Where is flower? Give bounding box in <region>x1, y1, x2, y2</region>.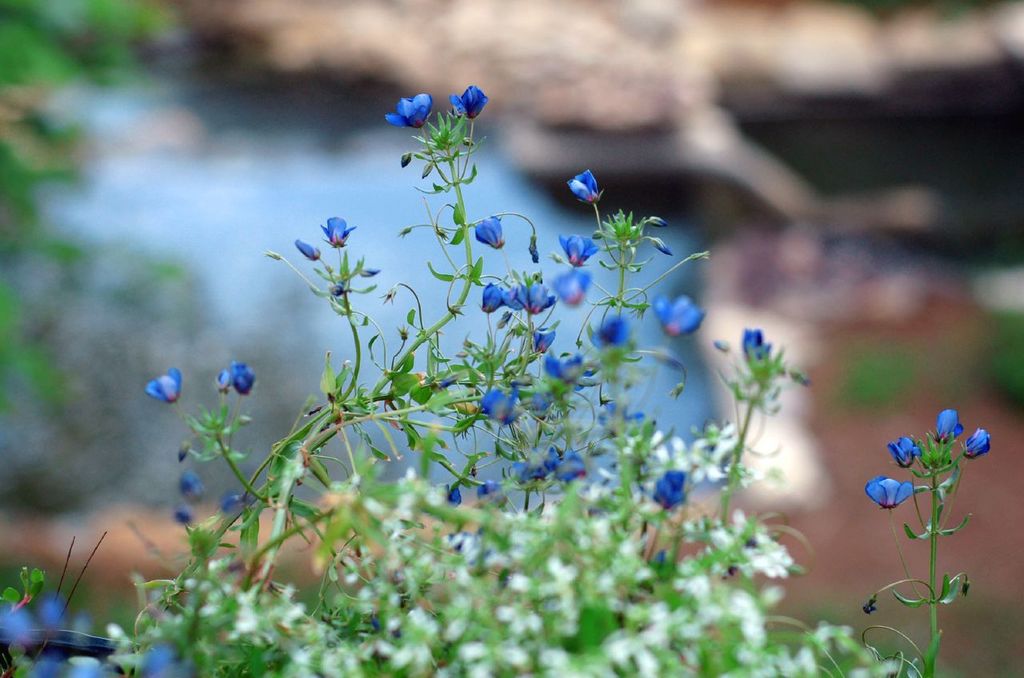
<region>472, 216, 503, 249</region>.
